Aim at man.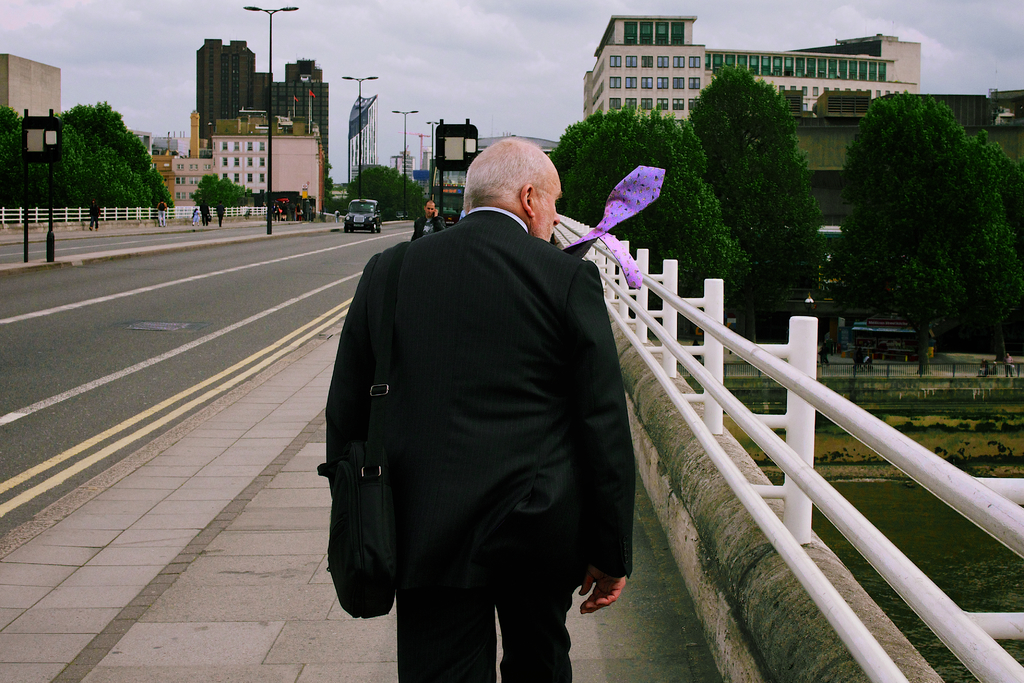
Aimed at detection(409, 198, 445, 241).
